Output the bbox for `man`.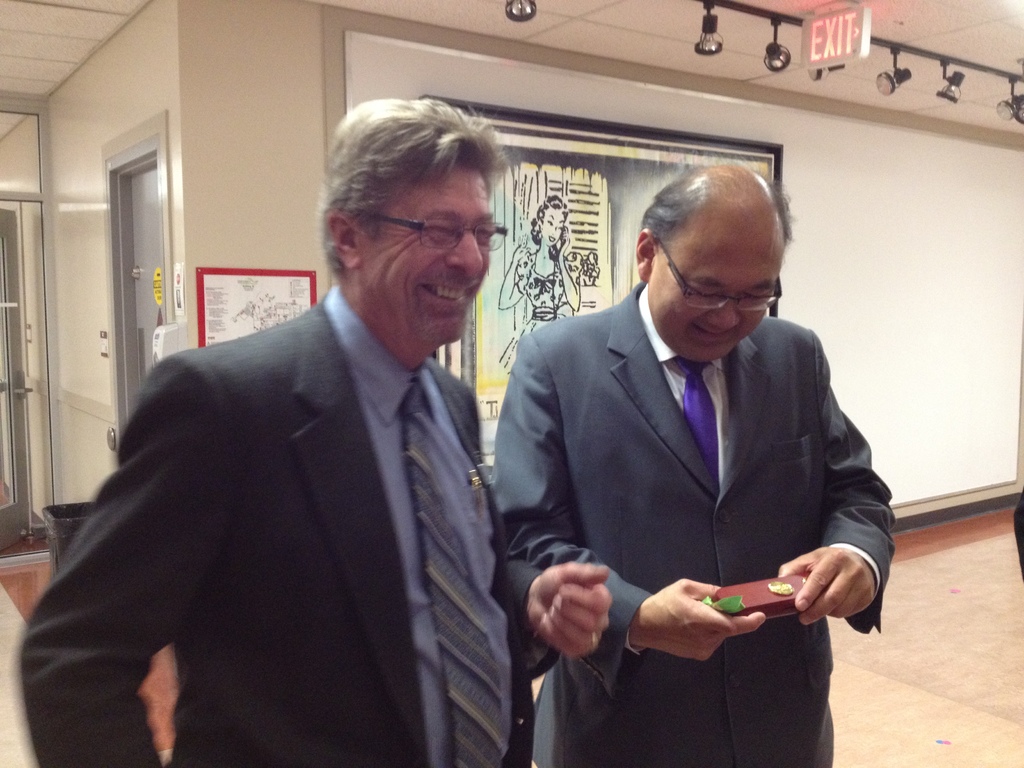
BBox(490, 158, 896, 767).
